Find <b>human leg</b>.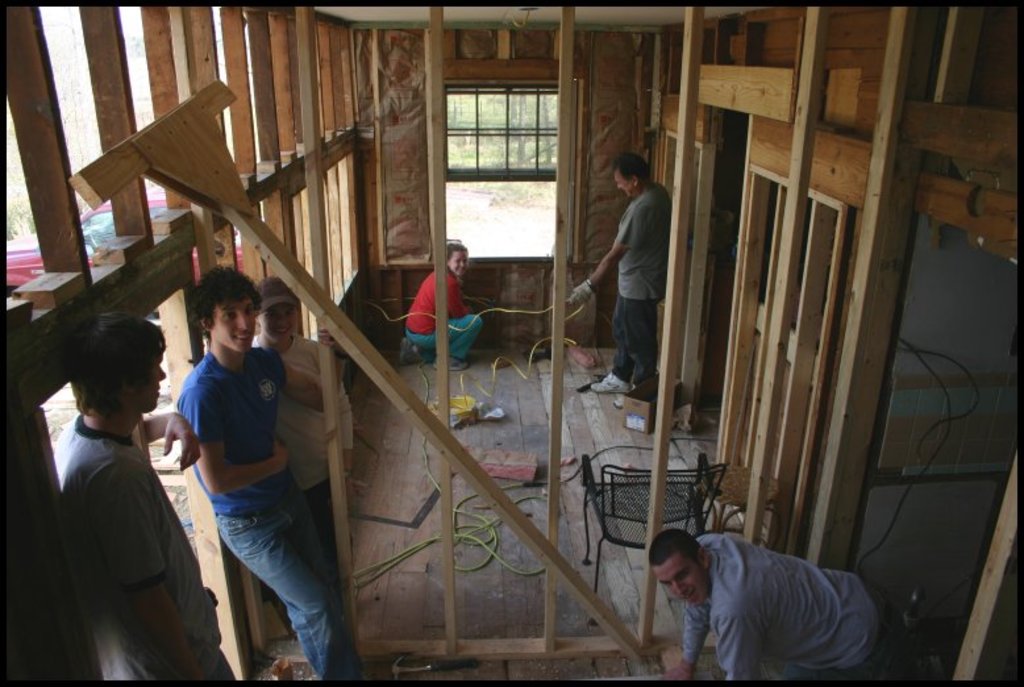
x1=620, y1=274, x2=654, y2=409.
